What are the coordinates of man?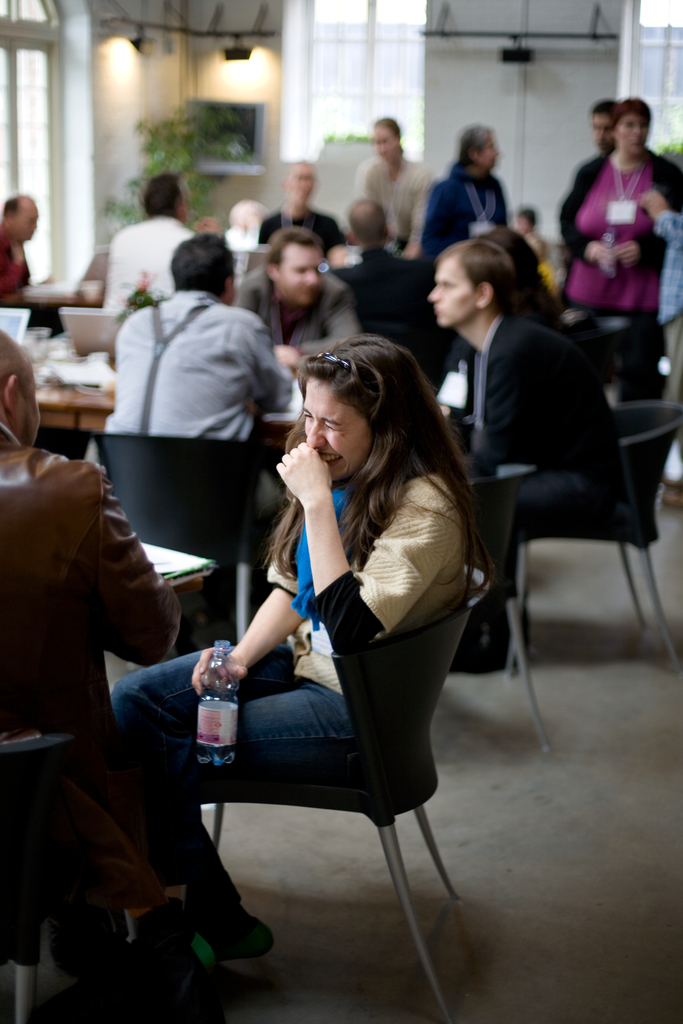
BBox(0, 188, 61, 328).
